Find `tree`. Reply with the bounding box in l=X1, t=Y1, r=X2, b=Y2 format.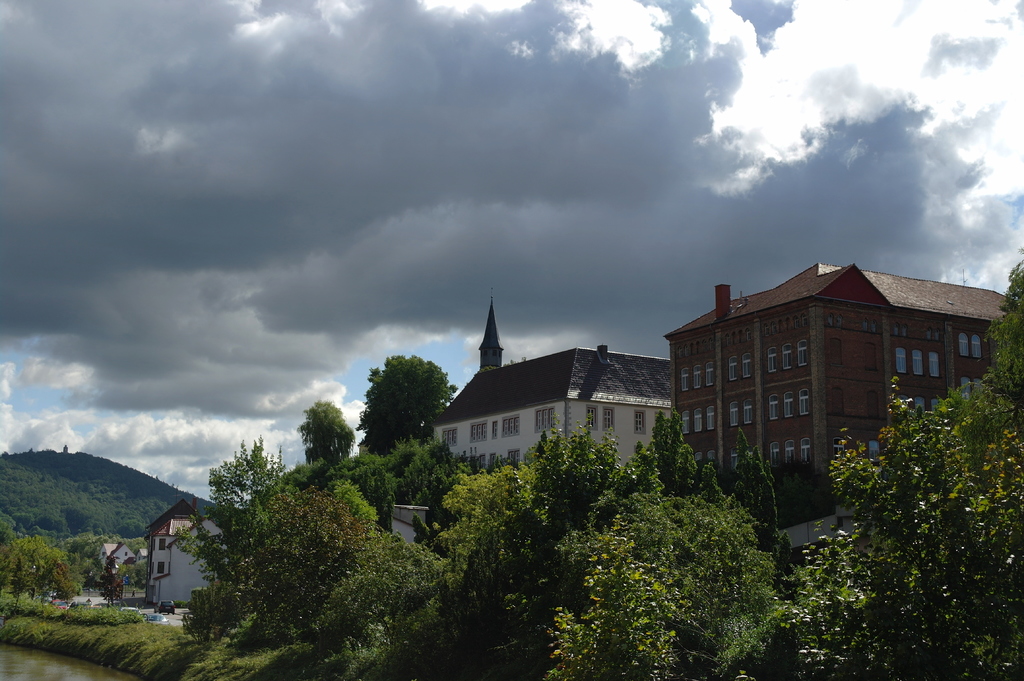
l=99, t=556, r=124, b=602.
